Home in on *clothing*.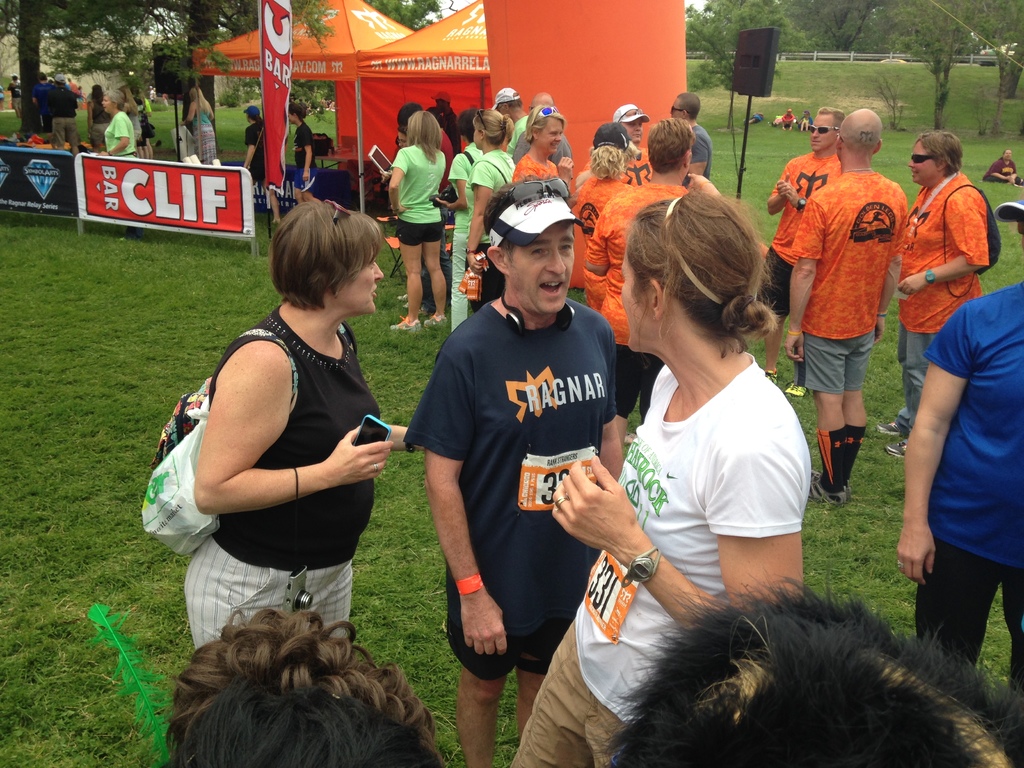
Homed in at 138:101:150:148.
